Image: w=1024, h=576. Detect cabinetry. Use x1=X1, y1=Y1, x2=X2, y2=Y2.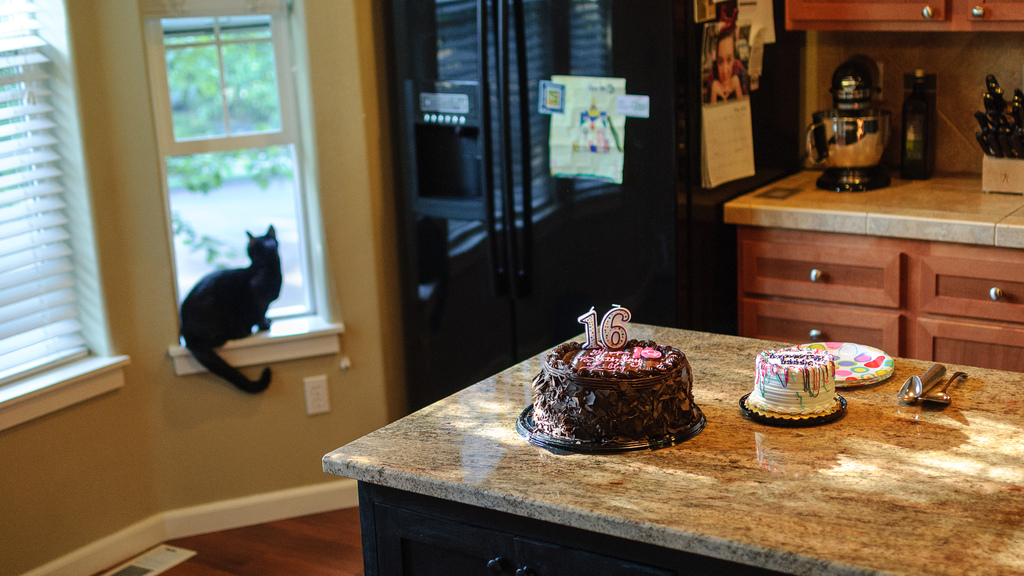
x1=717, y1=108, x2=1023, y2=378.
